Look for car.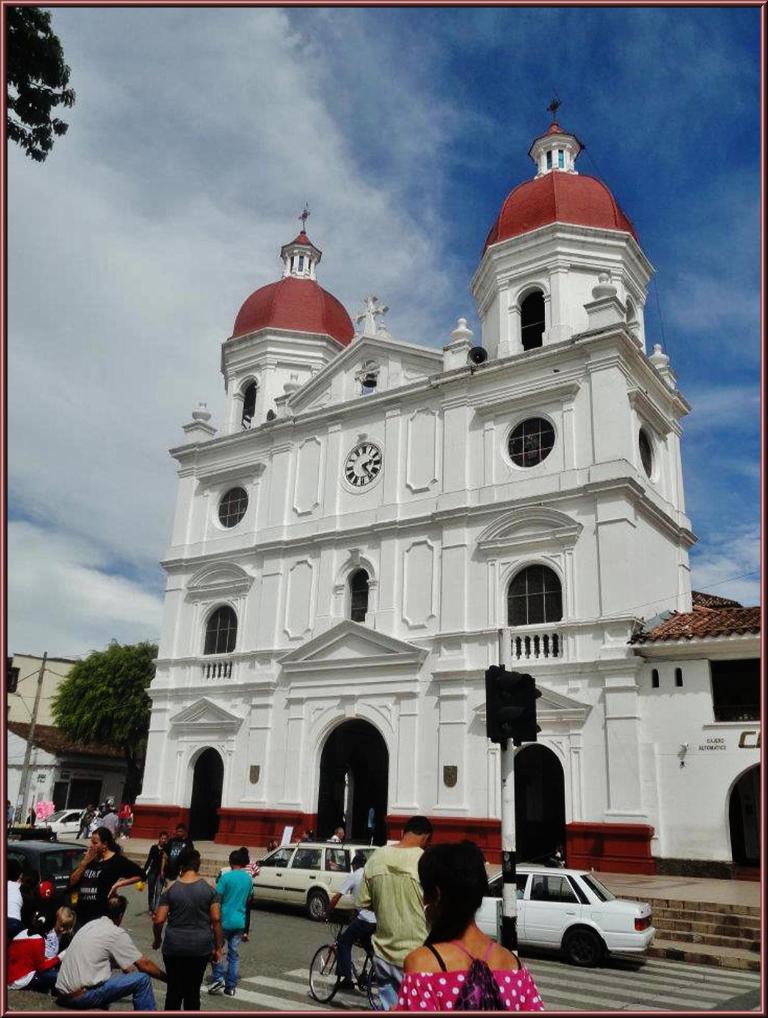
Found: [247,845,373,926].
